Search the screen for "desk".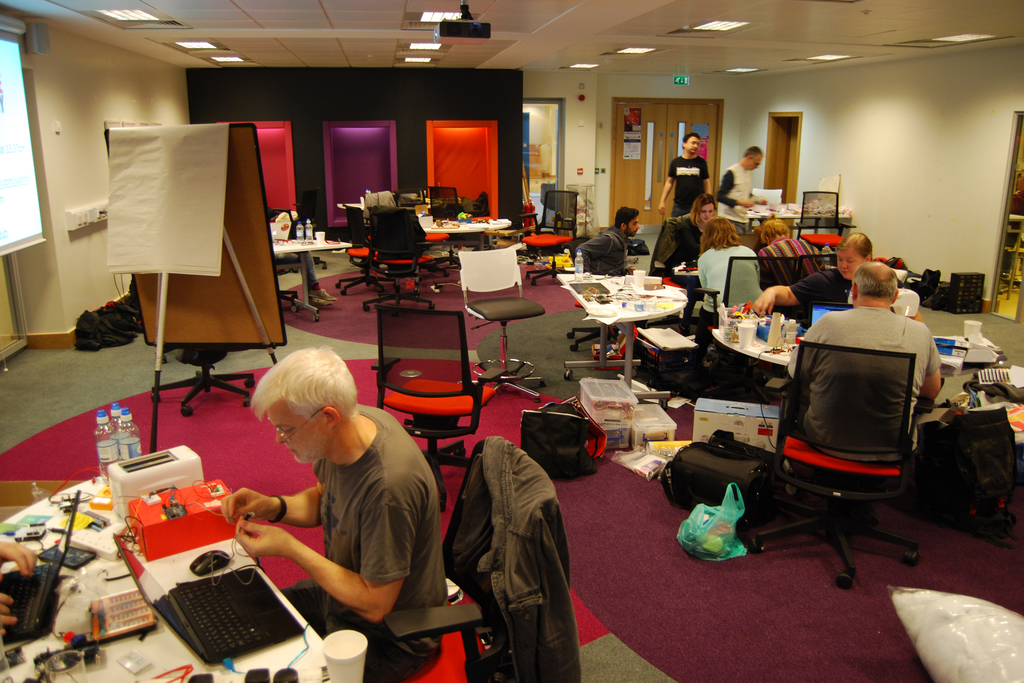
Found at detection(0, 460, 320, 682).
